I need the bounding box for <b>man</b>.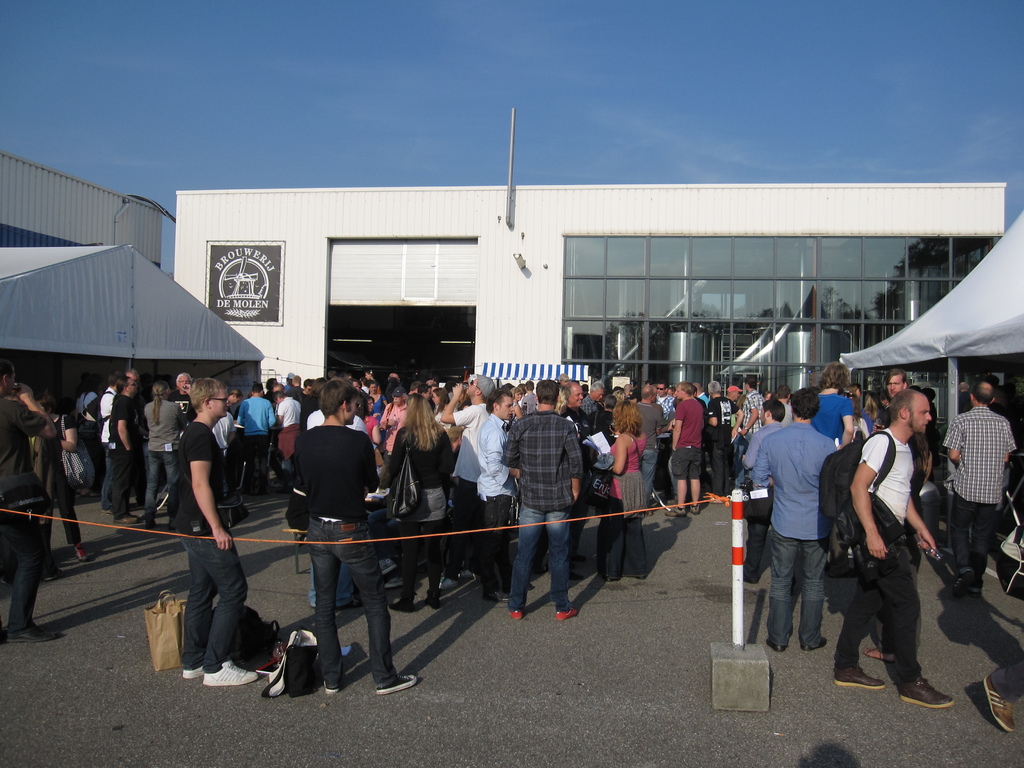
Here it is: detection(440, 378, 506, 584).
